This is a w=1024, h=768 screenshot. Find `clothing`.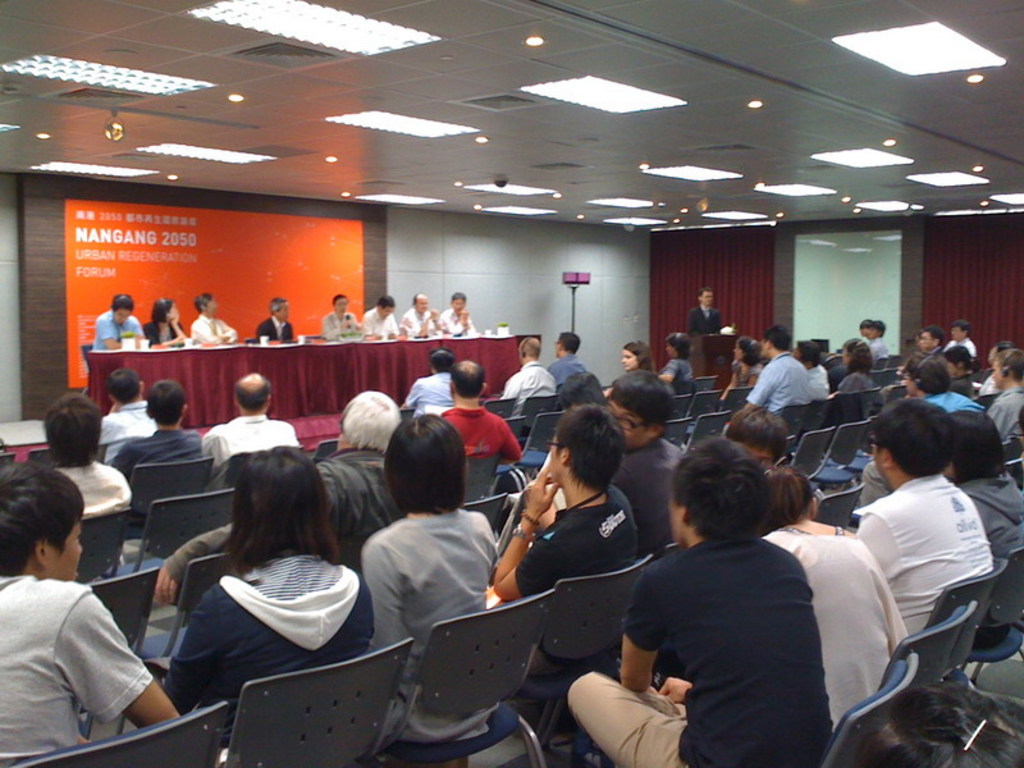
Bounding box: x1=408 y1=362 x2=451 y2=415.
